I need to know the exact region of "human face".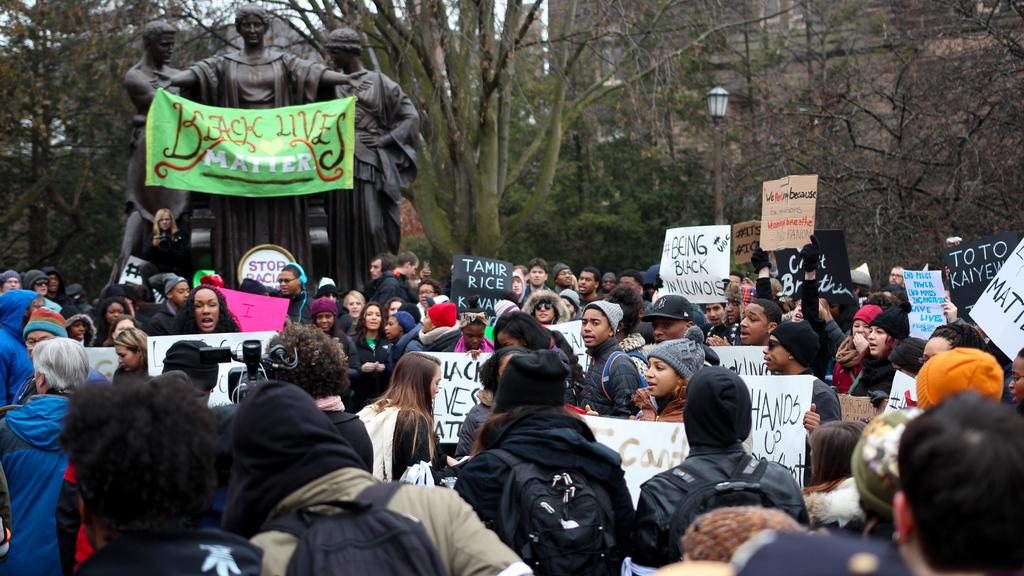
Region: box=[582, 309, 611, 344].
